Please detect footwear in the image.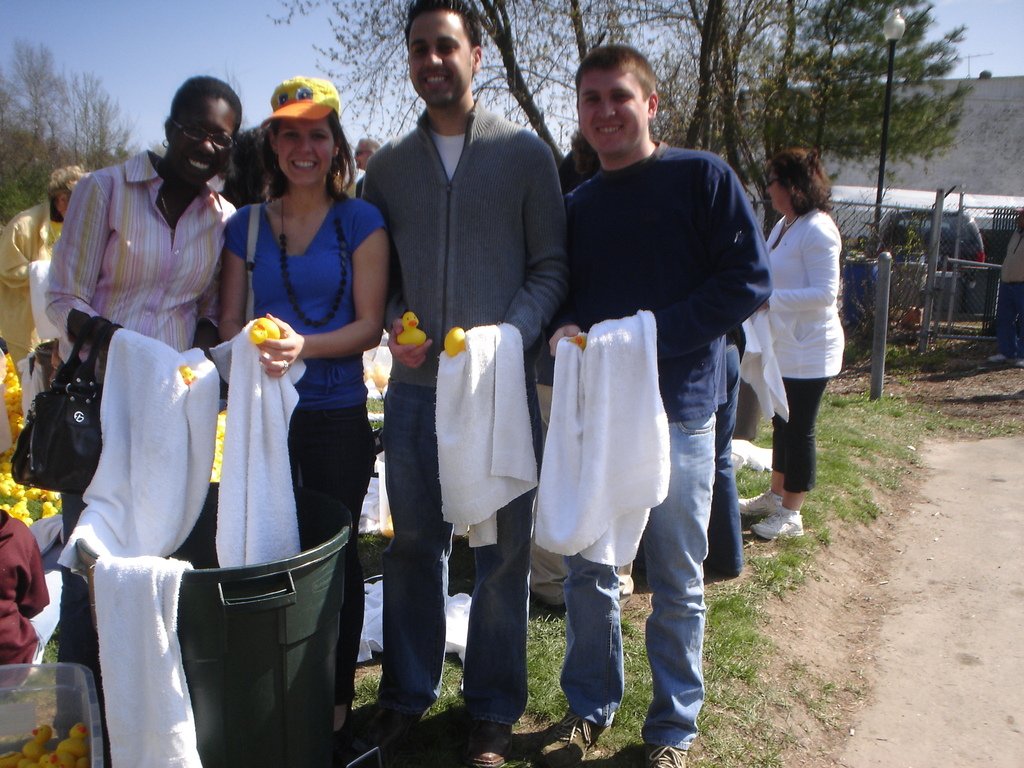
bbox=(991, 352, 1010, 360).
